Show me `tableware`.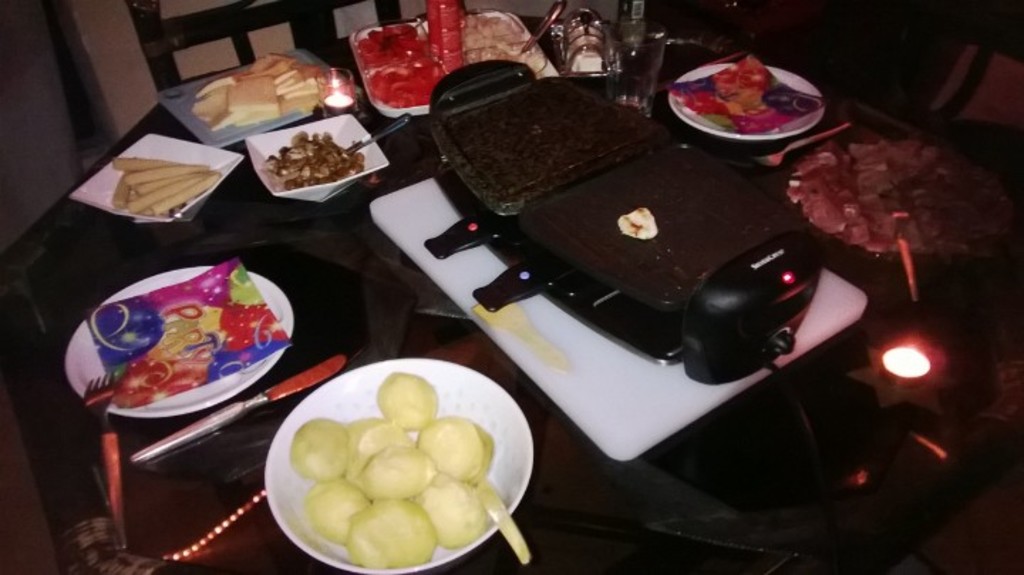
`tableware` is here: x1=338 y1=111 x2=410 y2=155.
